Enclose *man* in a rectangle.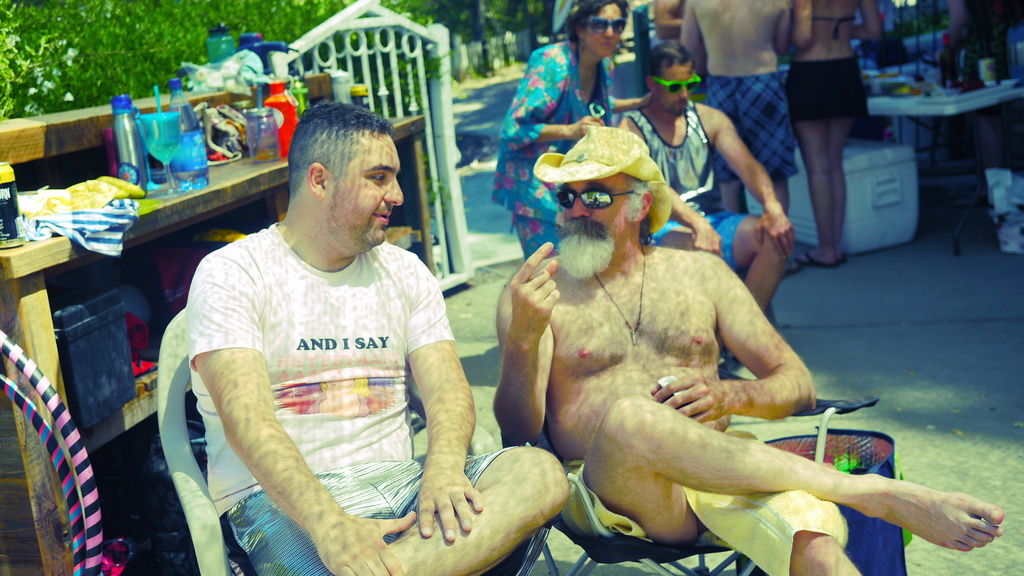
[left=491, top=122, right=1007, bottom=575].
